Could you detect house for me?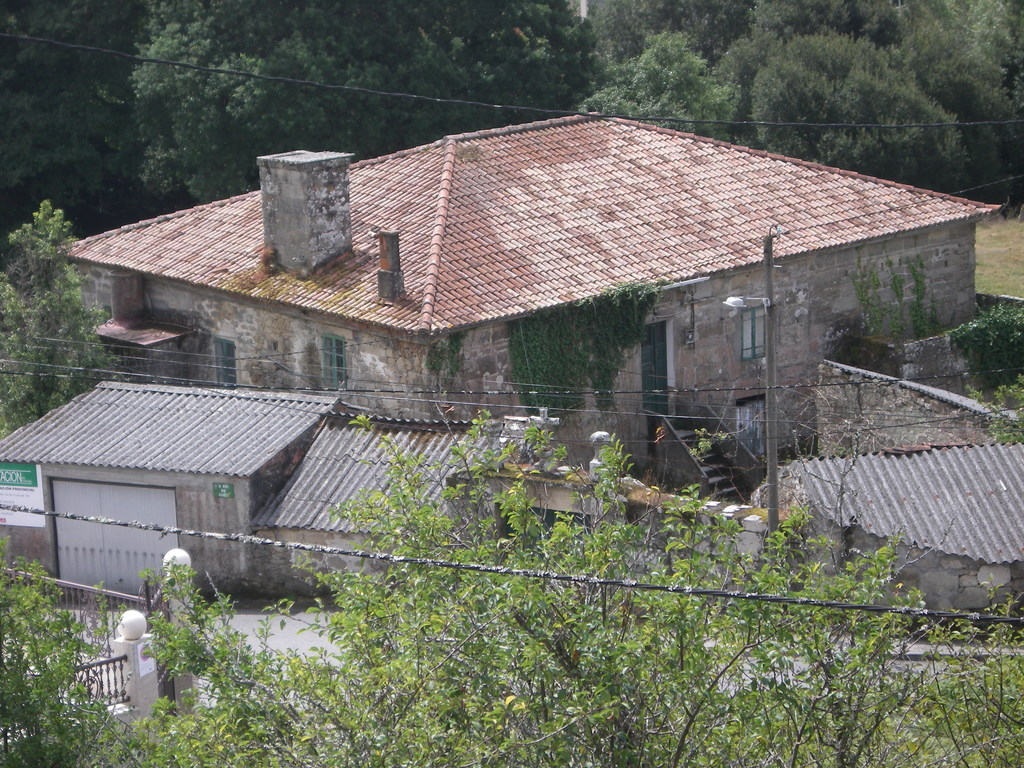
Detection result: (785,439,1023,632).
